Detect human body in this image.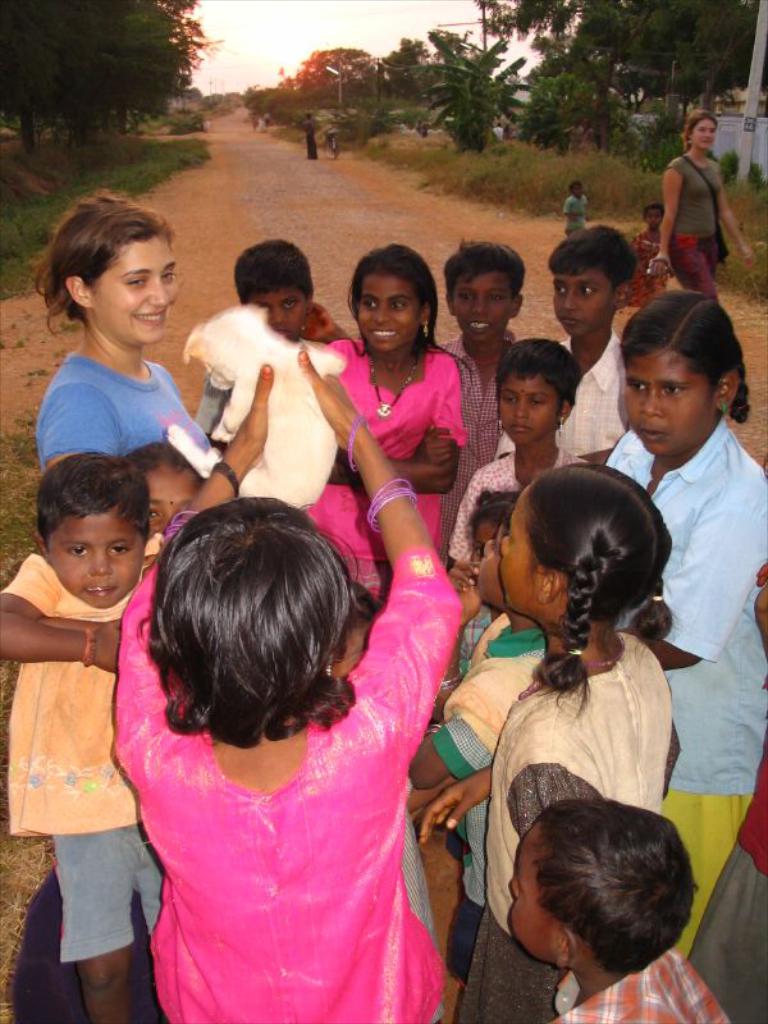
Detection: crop(23, 347, 234, 568).
